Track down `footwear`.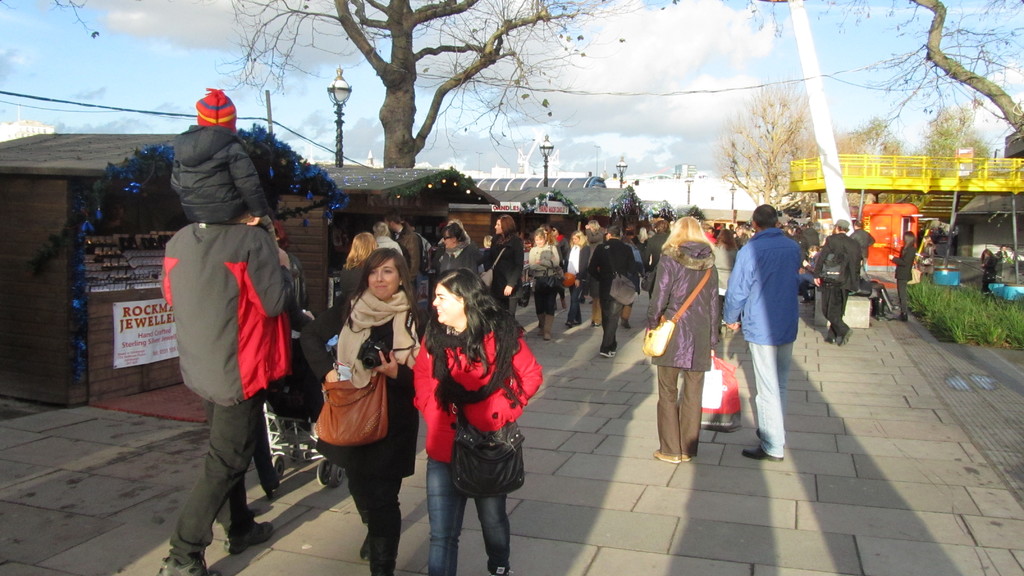
Tracked to select_region(154, 556, 221, 575).
